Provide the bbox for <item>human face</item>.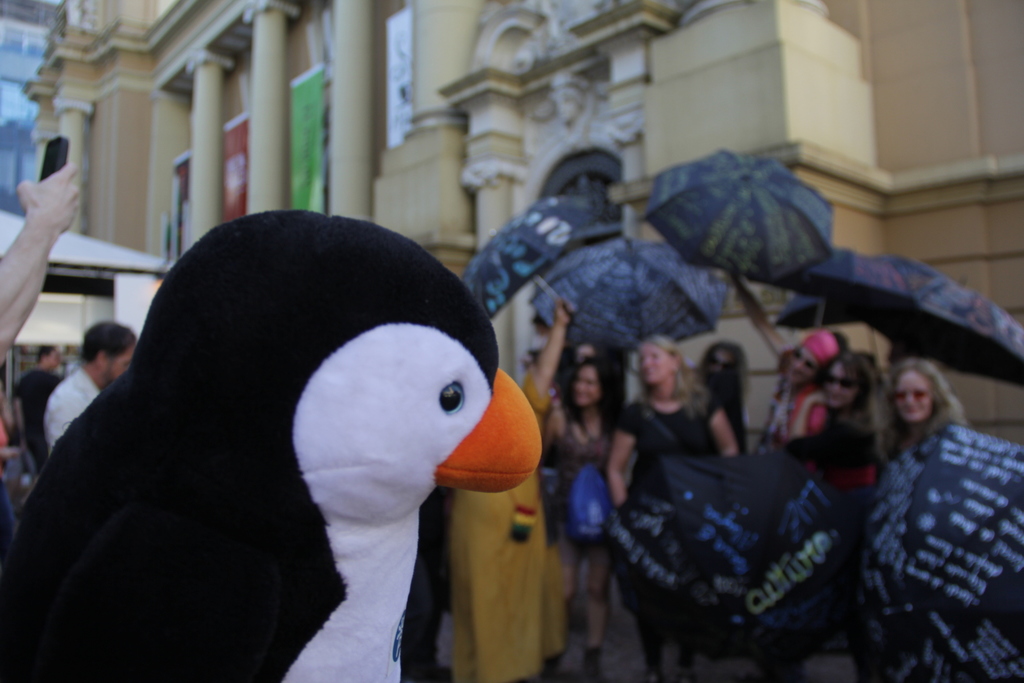
select_region(829, 362, 860, 409).
